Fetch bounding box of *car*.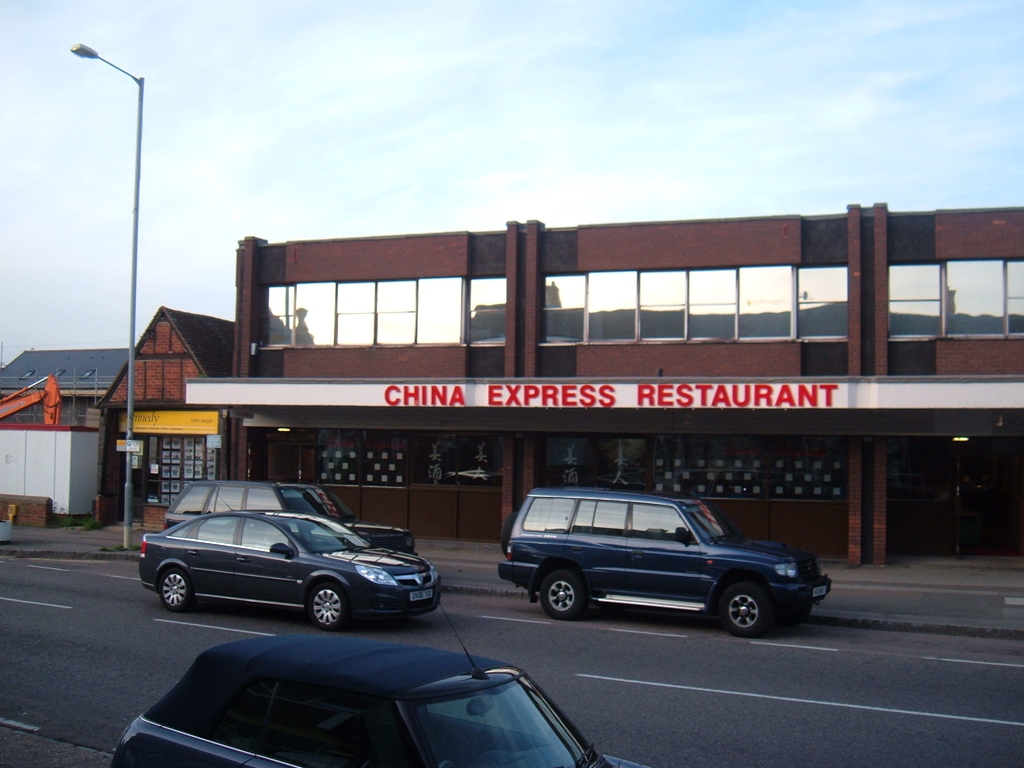
Bbox: {"left": 158, "top": 479, "right": 422, "bottom": 549}.
